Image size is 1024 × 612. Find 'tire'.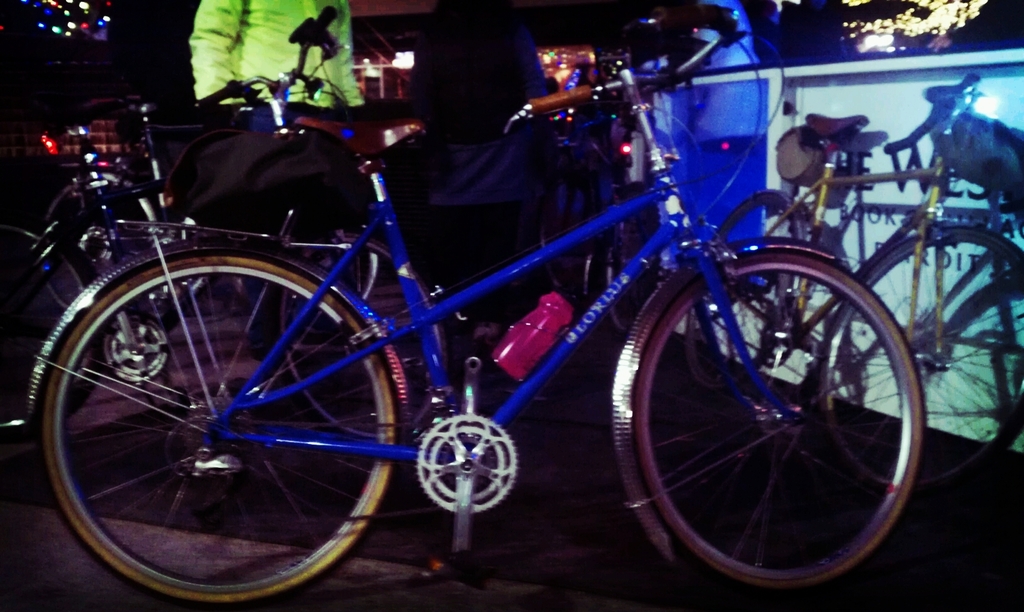
x1=694 y1=192 x2=822 y2=365.
